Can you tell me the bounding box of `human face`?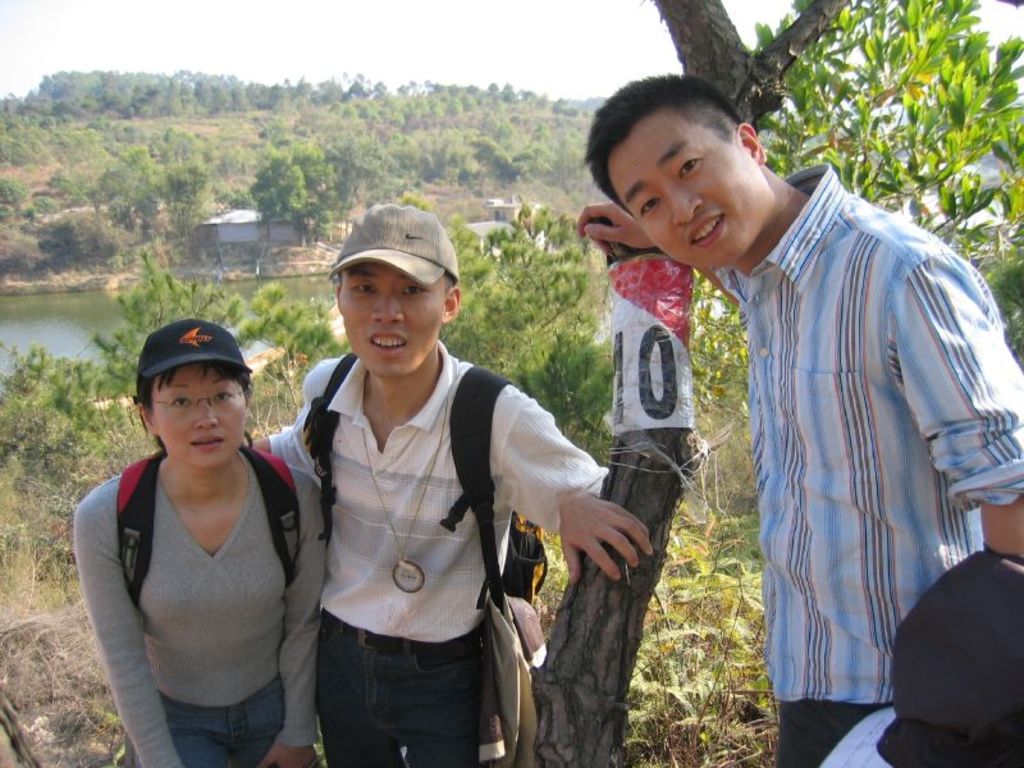
rect(151, 364, 250, 465).
